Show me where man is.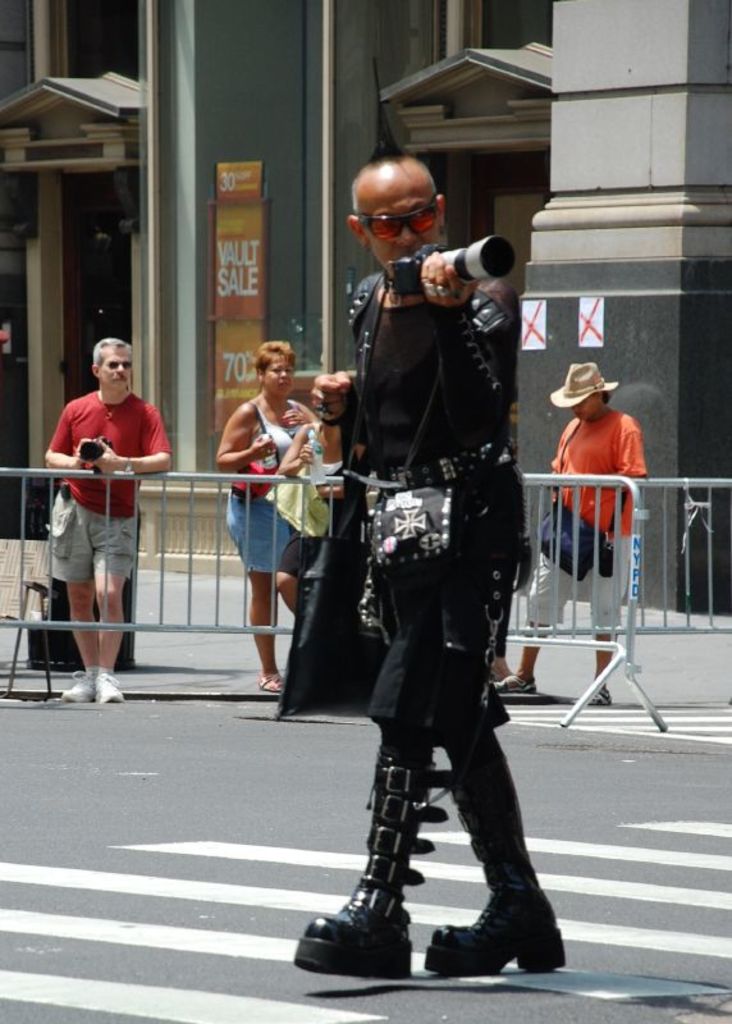
man is at select_region(36, 337, 164, 712).
